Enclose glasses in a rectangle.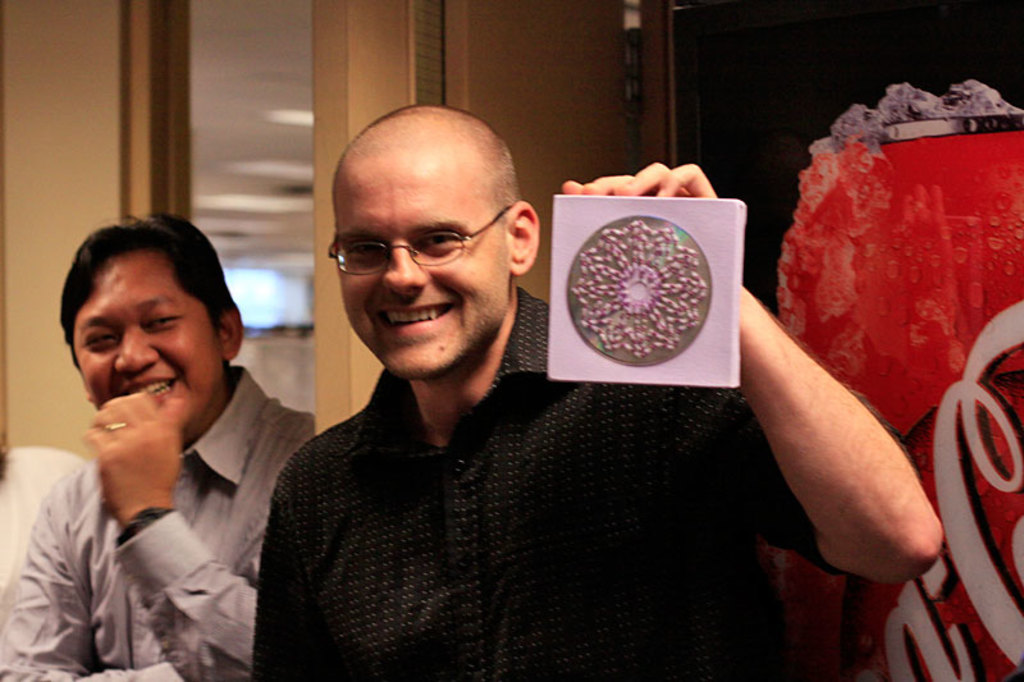
[326, 202, 515, 278].
